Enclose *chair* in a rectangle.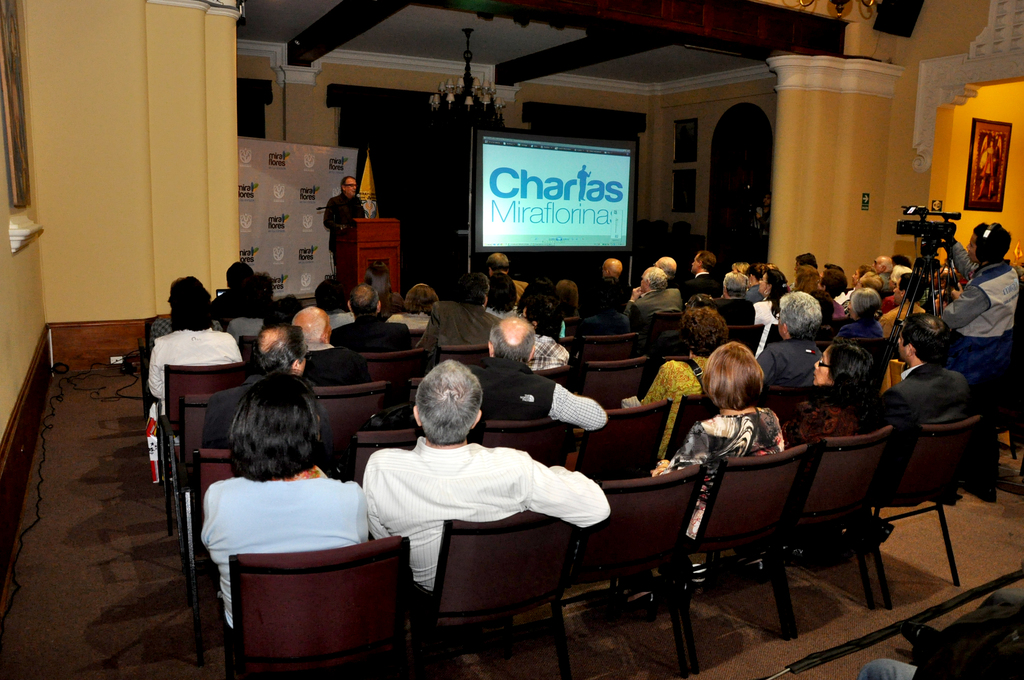
409:329:422:343.
